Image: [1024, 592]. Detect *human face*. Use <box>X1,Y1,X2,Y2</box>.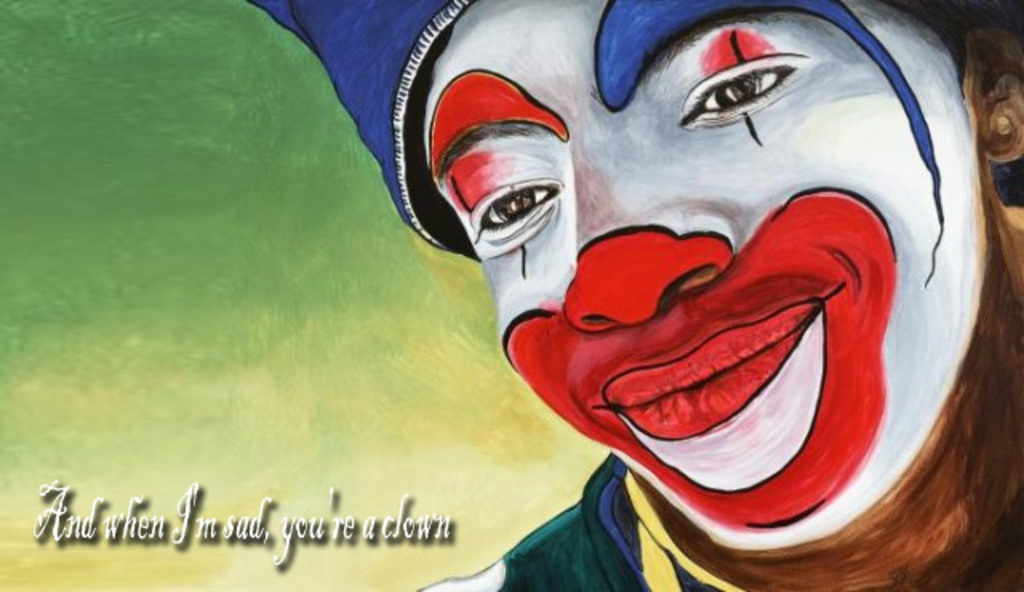
<box>426,0,981,542</box>.
